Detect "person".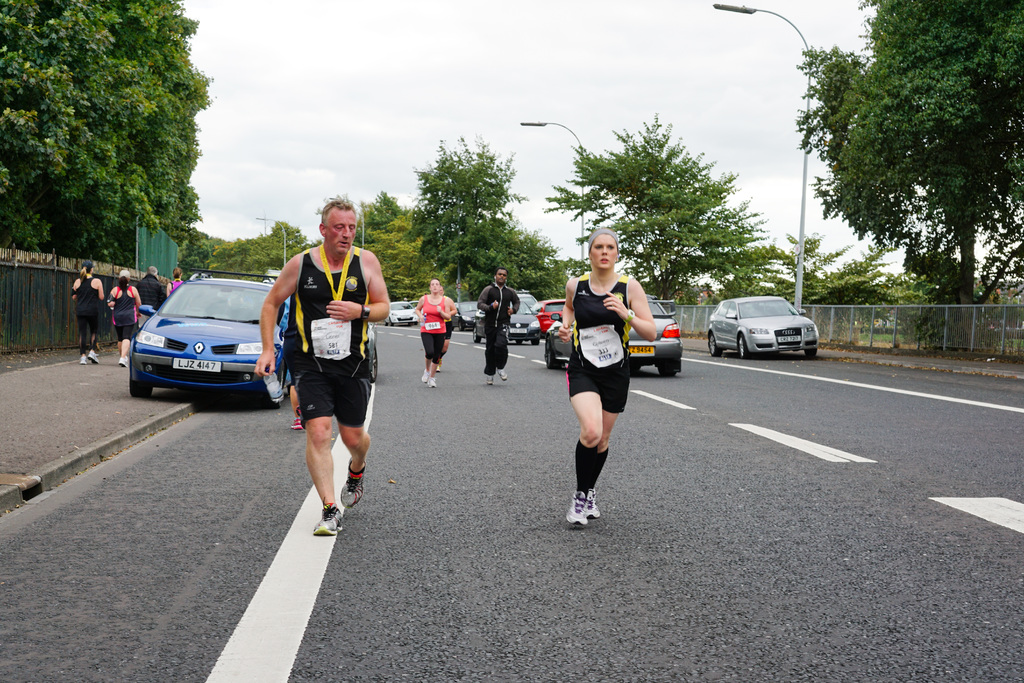
Detected at Rect(410, 278, 452, 388).
